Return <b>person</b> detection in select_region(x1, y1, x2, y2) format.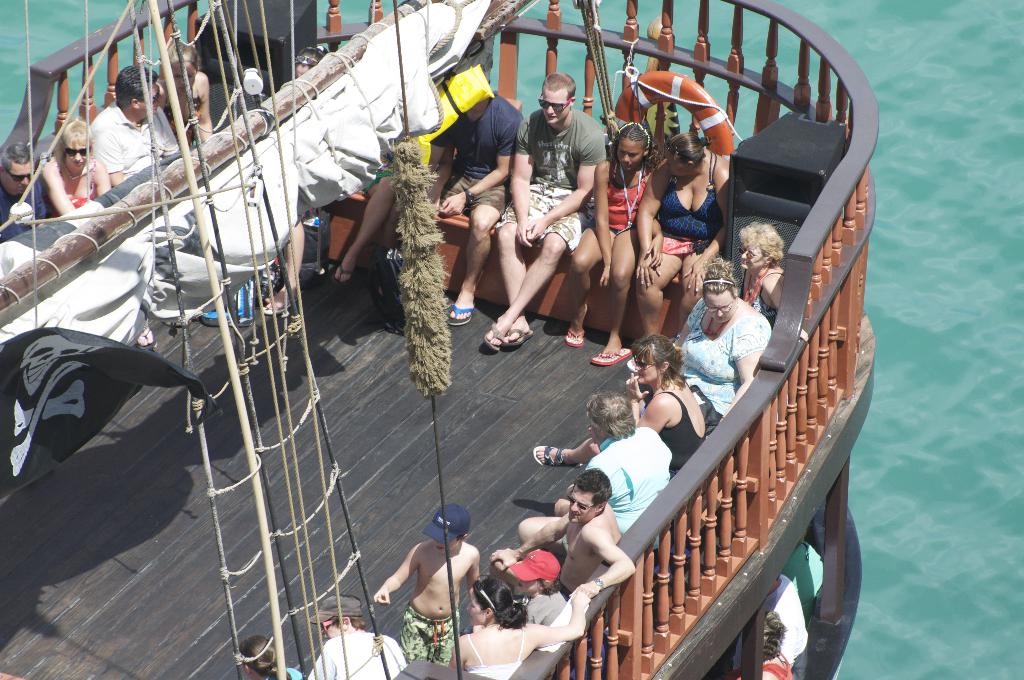
select_region(299, 590, 406, 679).
